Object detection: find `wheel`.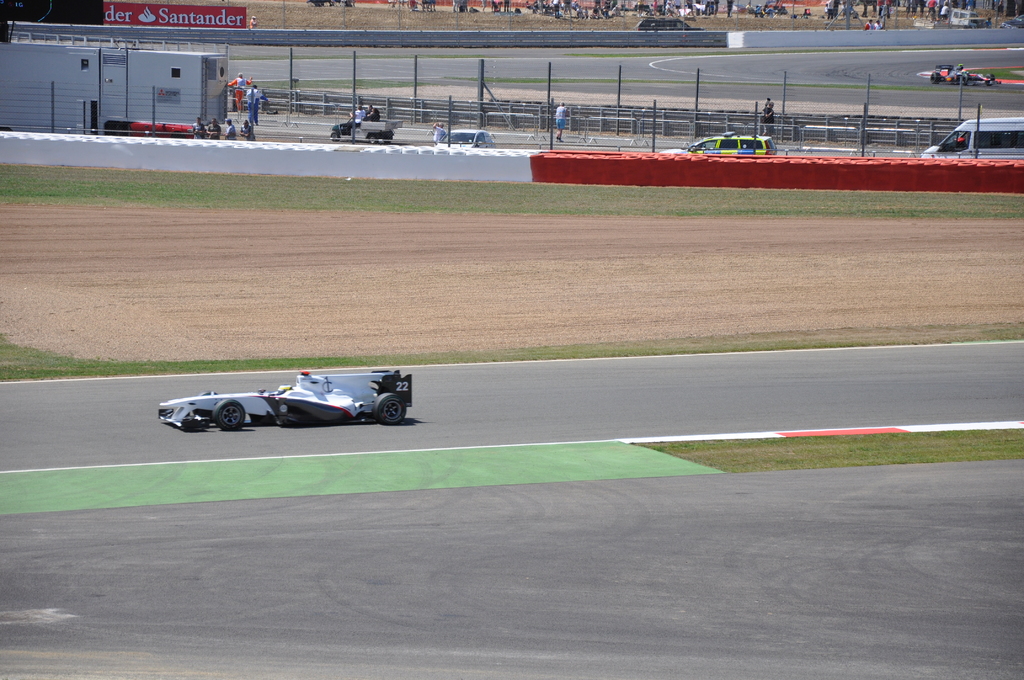
(214,394,246,432).
